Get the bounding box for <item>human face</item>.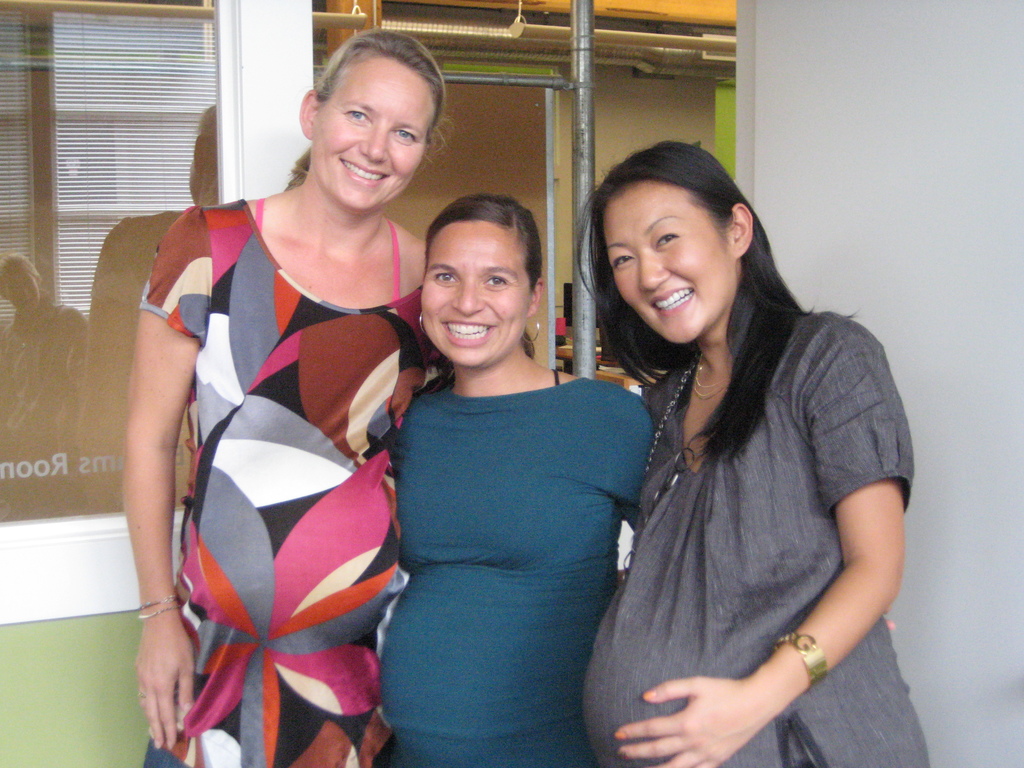
<region>593, 151, 755, 346</region>.
